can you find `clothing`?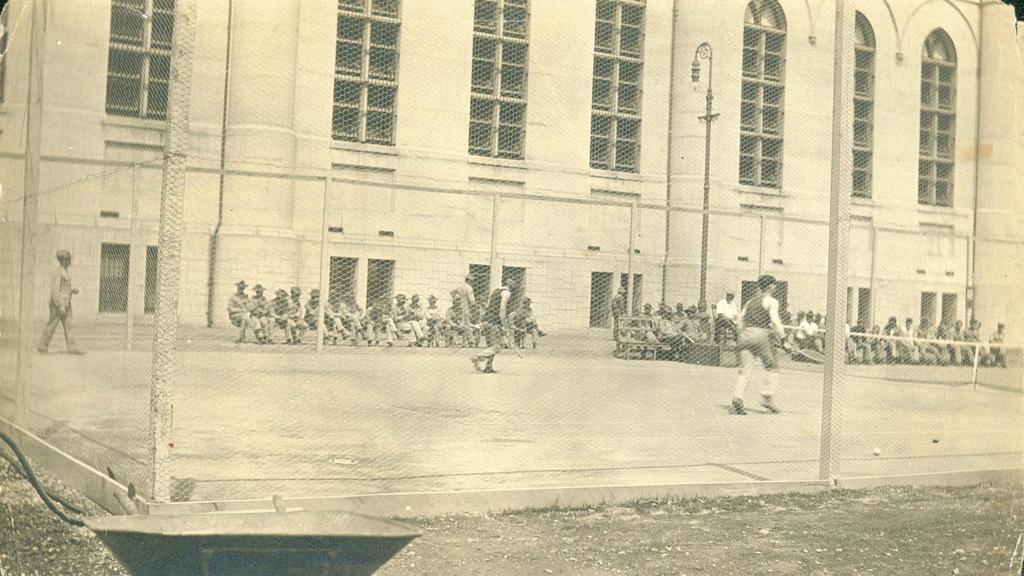
Yes, bounding box: 792/318/802/347.
